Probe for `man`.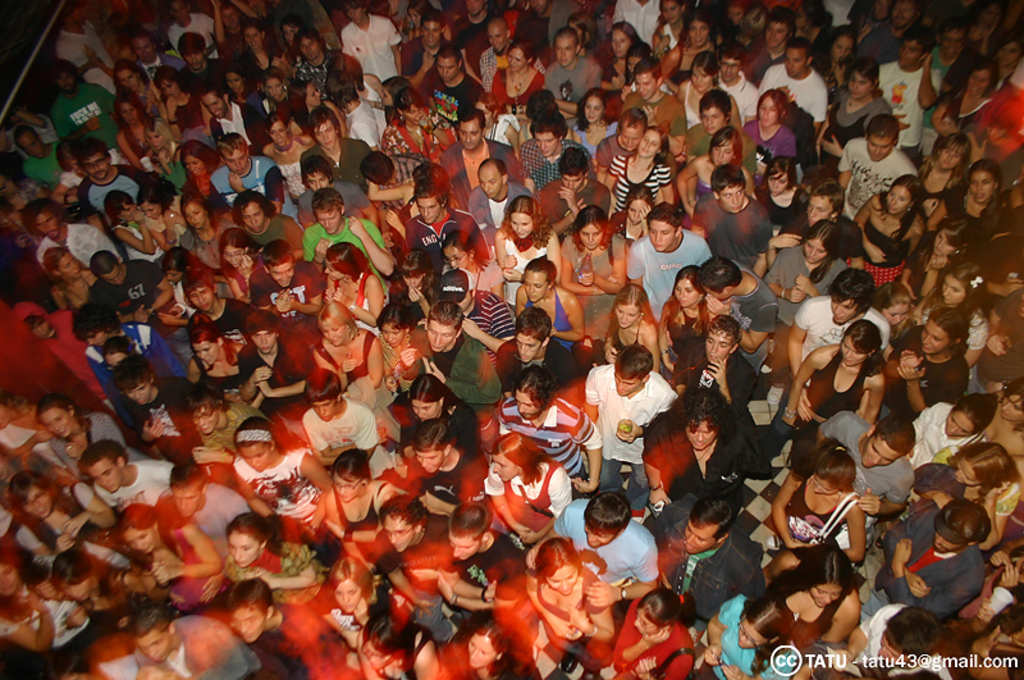
Probe result: bbox=(814, 415, 911, 533).
